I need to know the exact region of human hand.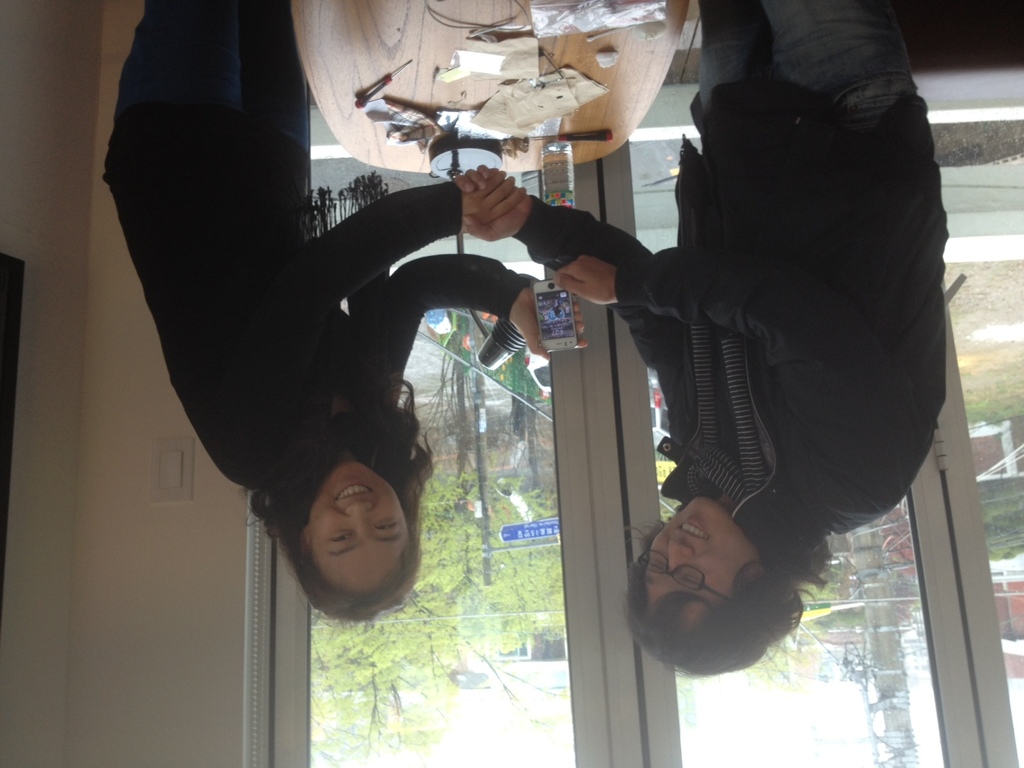
Region: Rect(551, 250, 620, 306).
